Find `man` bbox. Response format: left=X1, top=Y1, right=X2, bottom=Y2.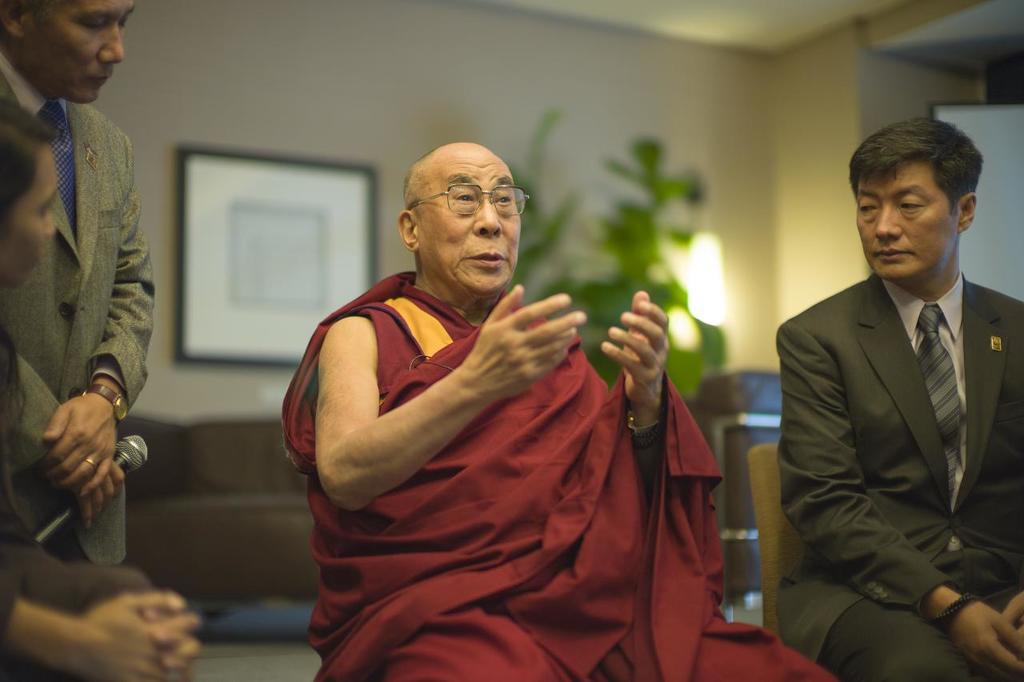
left=290, top=141, right=837, bottom=681.
